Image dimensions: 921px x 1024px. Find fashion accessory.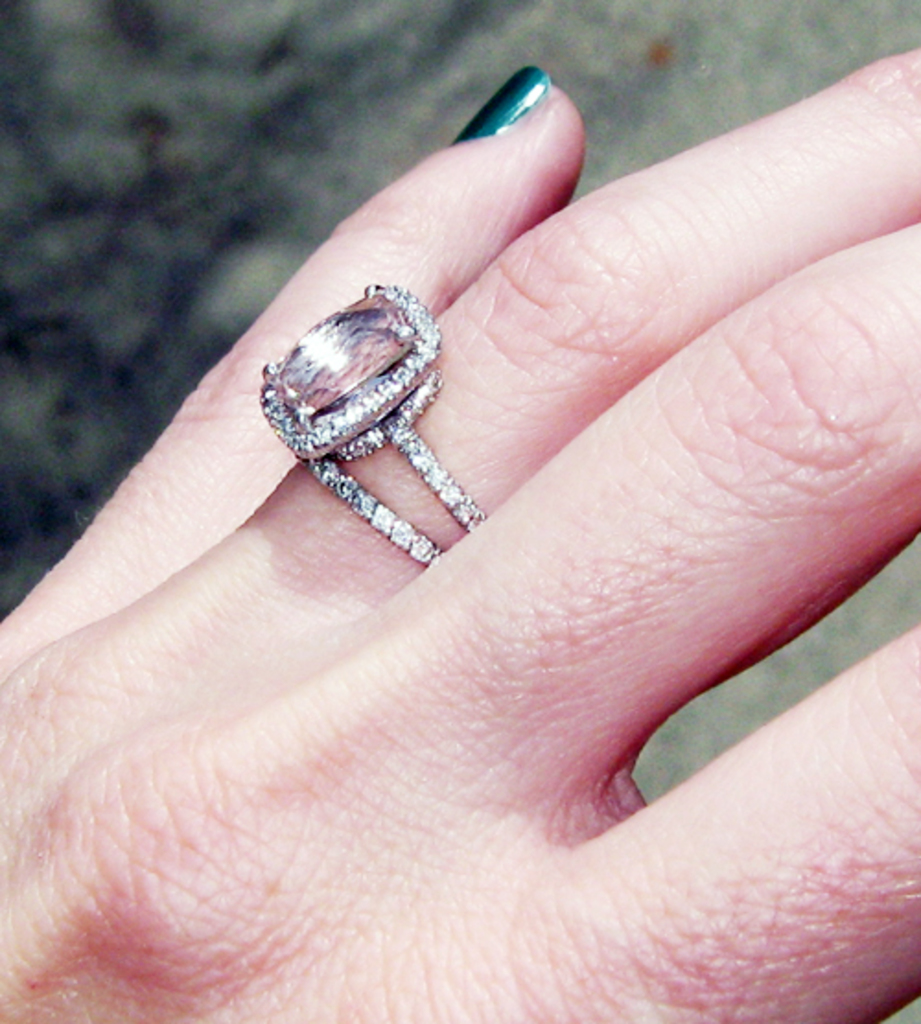
detection(258, 284, 488, 573).
